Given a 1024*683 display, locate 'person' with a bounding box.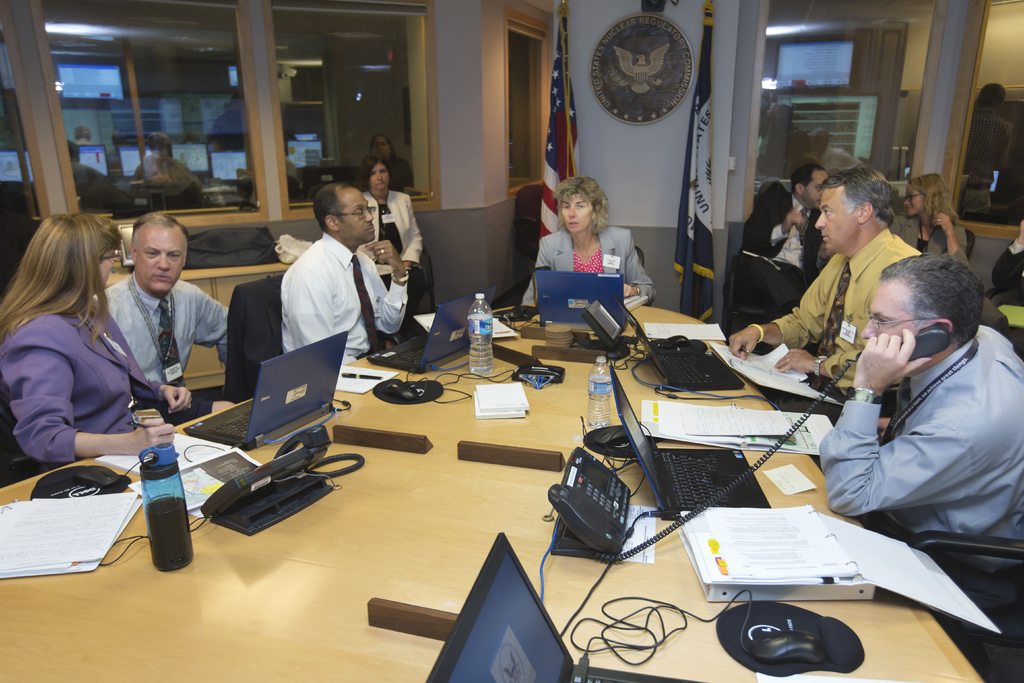
Located: (left=730, top=166, right=922, bottom=396).
